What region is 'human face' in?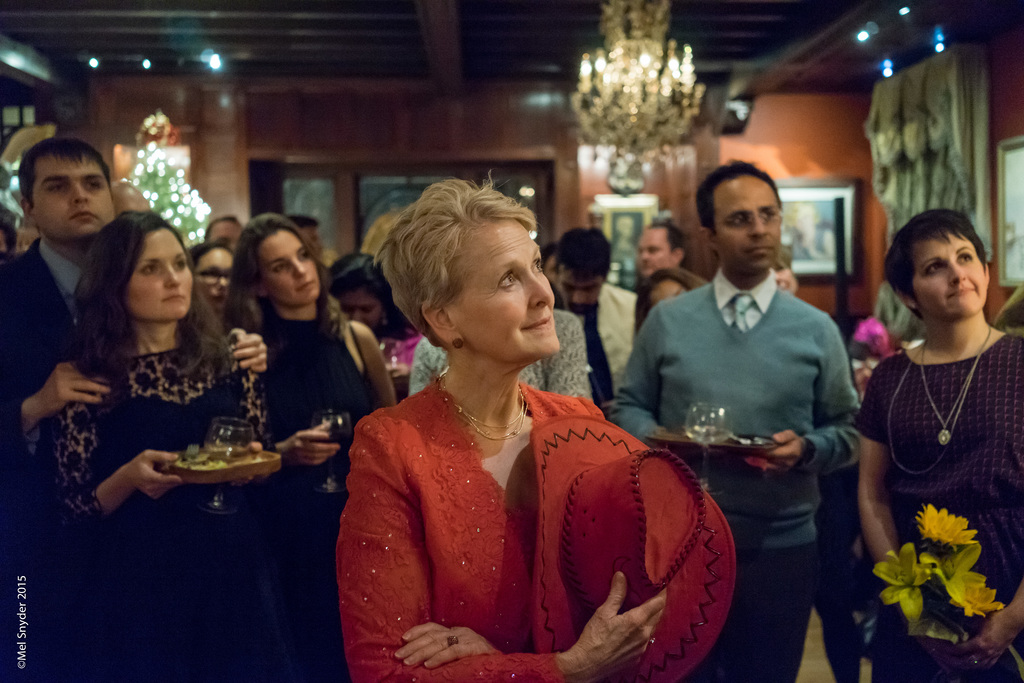
bbox=(120, 226, 195, 318).
